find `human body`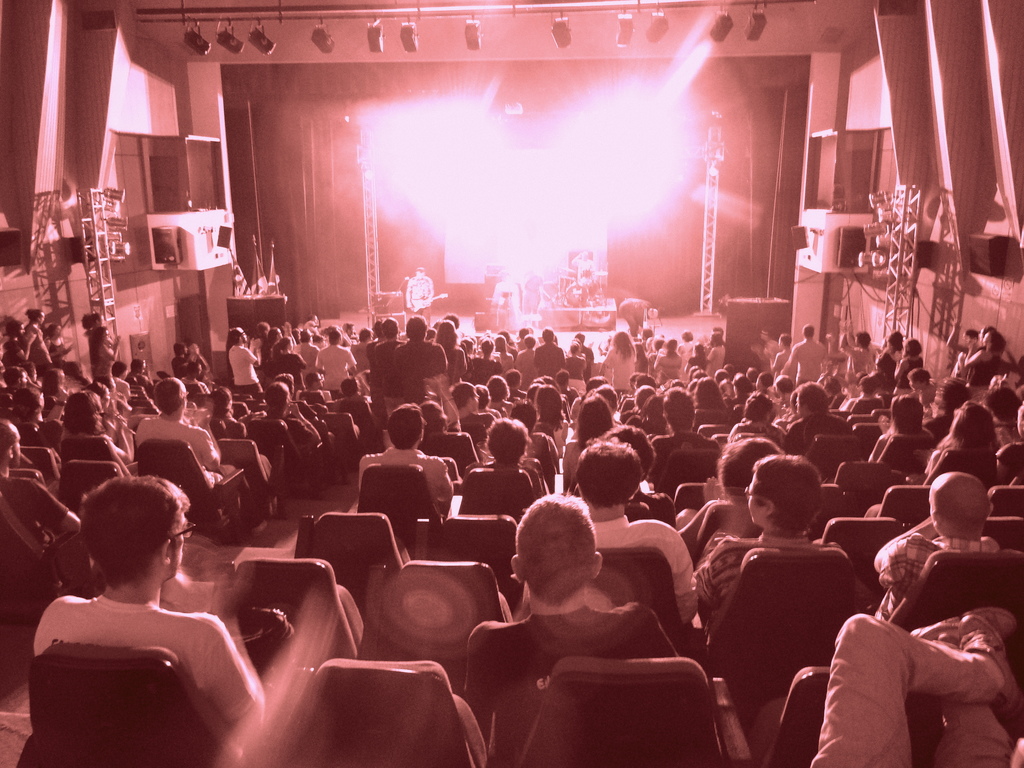
(x1=459, y1=339, x2=472, y2=360)
